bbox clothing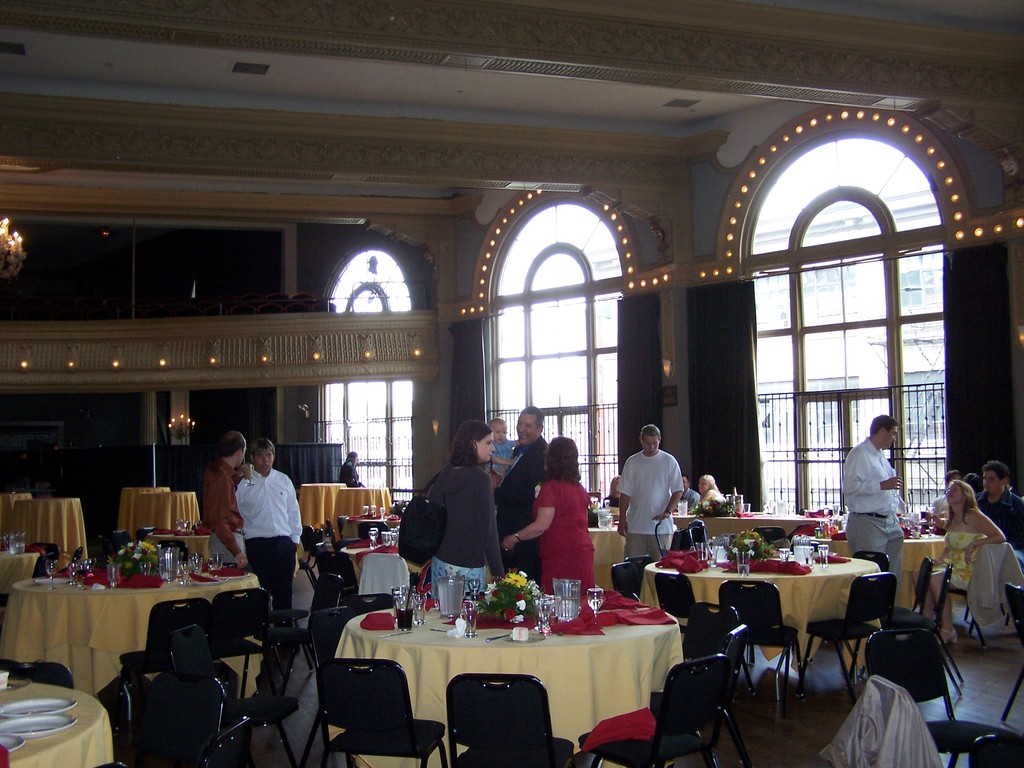
bbox=(1010, 487, 1023, 495)
